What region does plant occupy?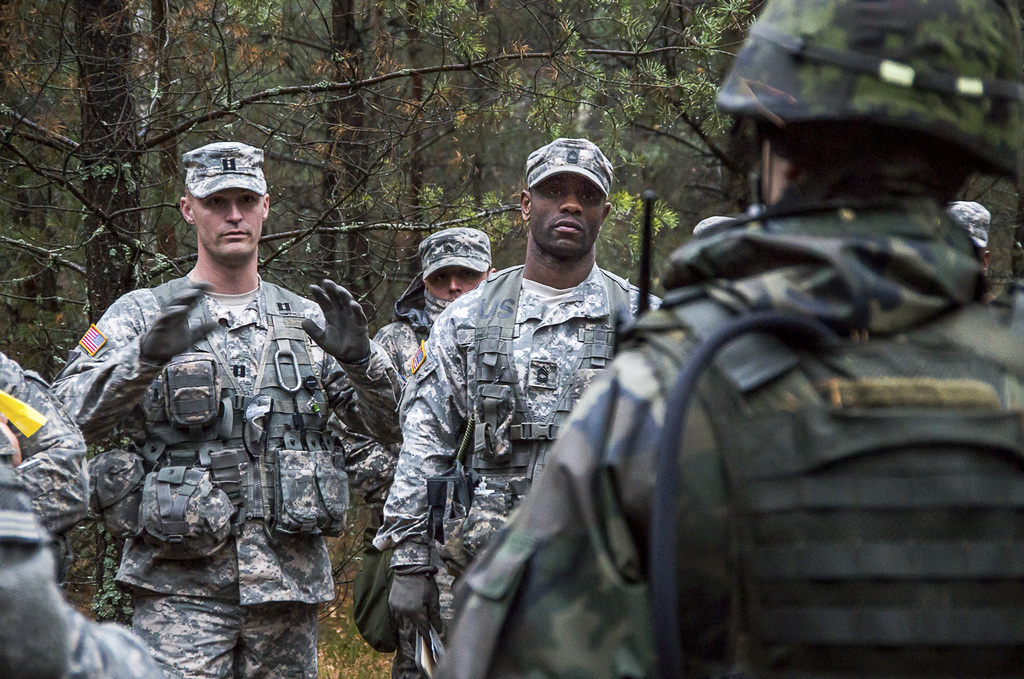
70/495/129/645.
